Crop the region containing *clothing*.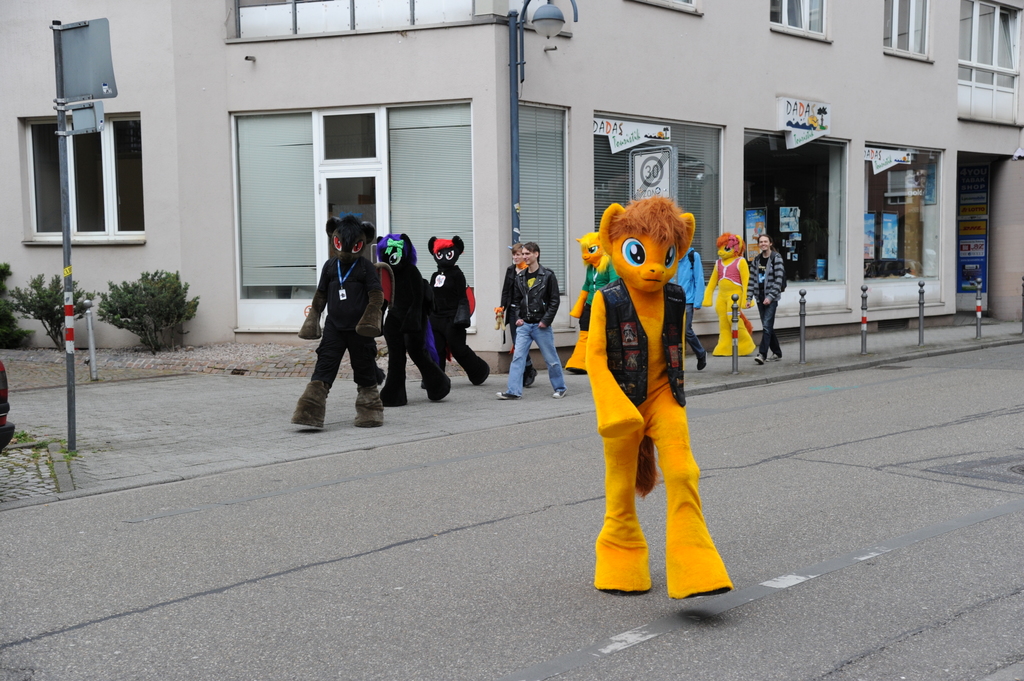
Crop region: pyautogui.locateOnScreen(508, 263, 567, 398).
